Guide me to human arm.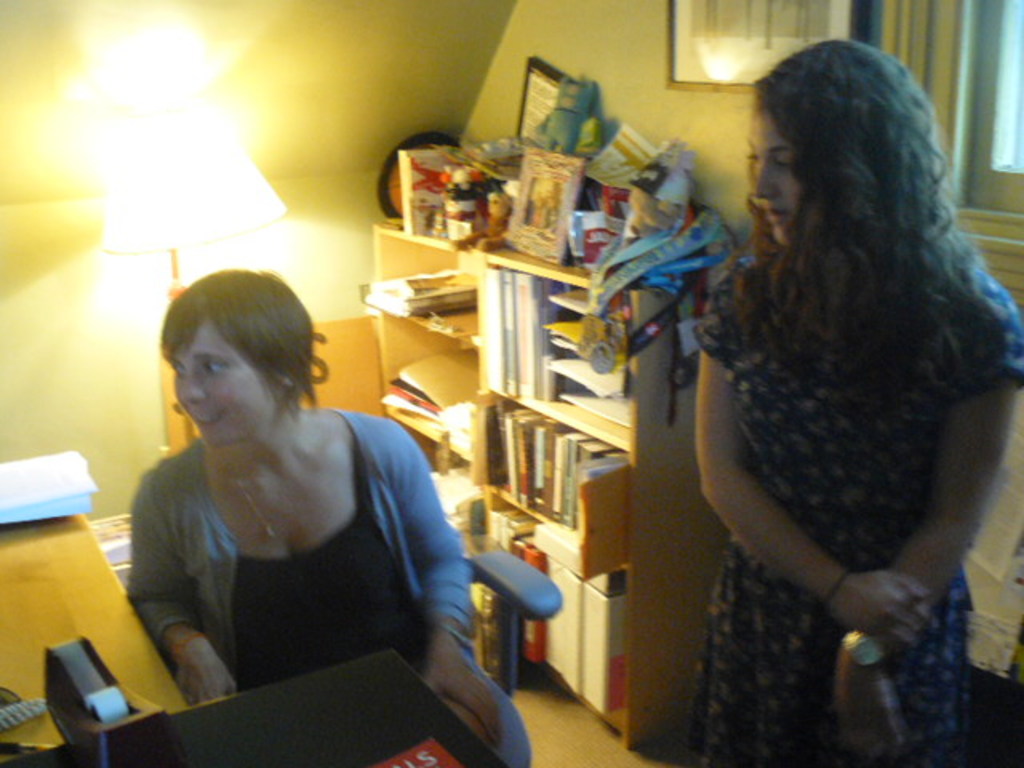
Guidance: locate(125, 469, 237, 702).
